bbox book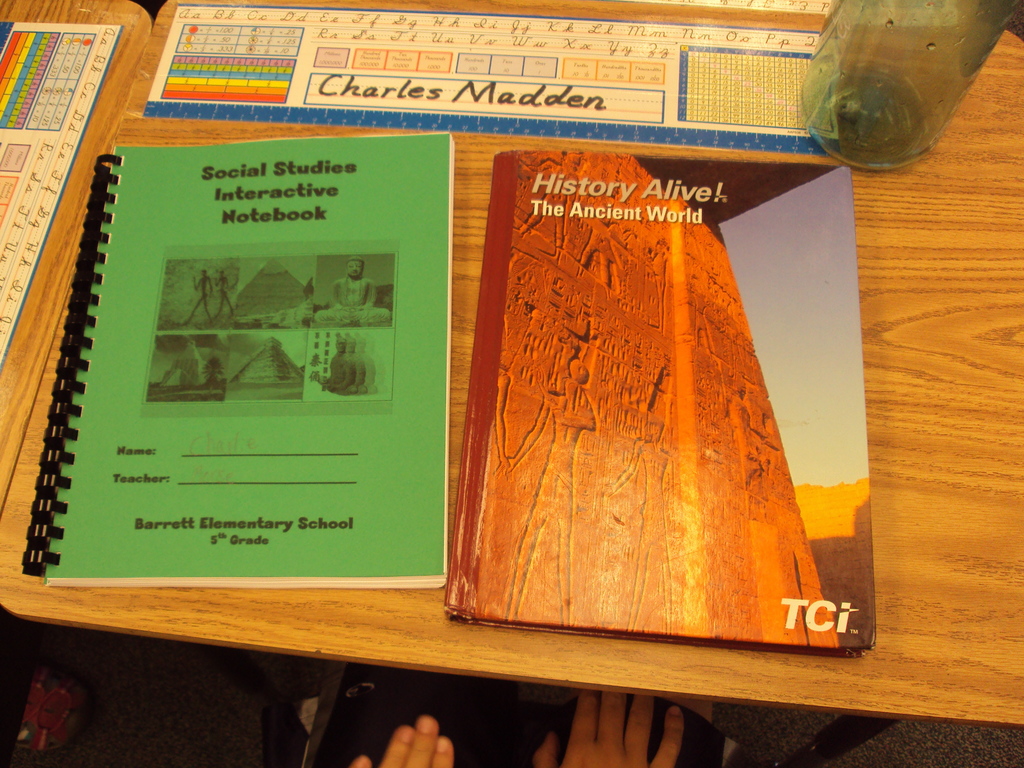
(12, 124, 459, 596)
